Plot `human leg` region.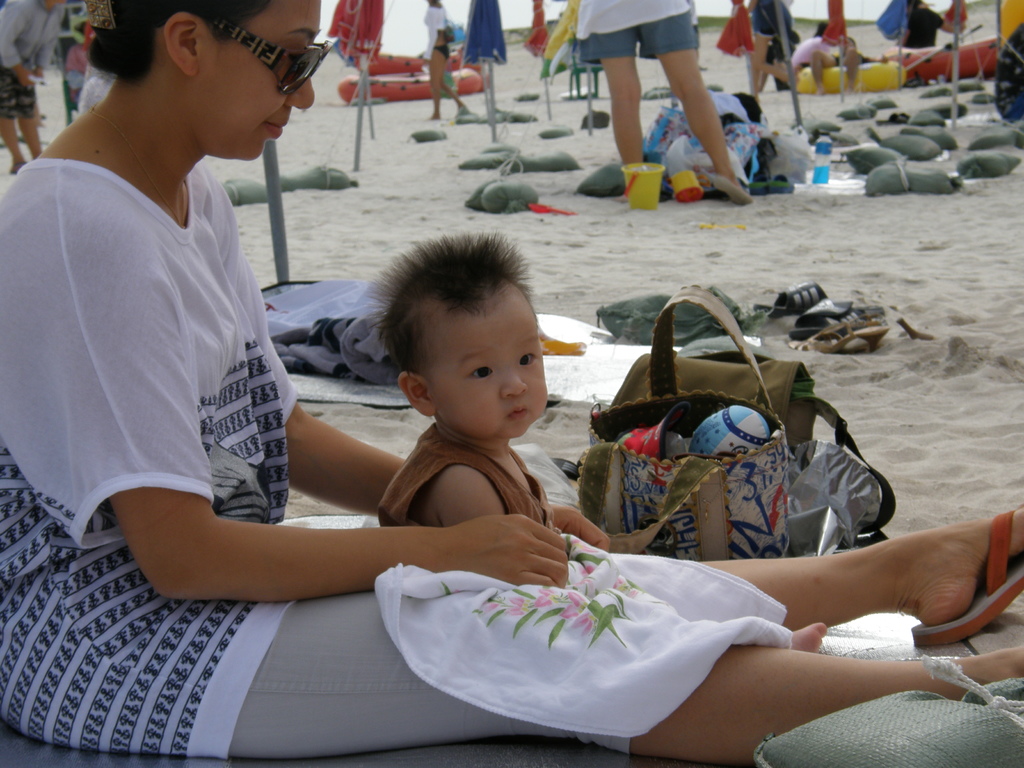
Plotted at pyautogui.locateOnScreen(0, 111, 24, 170).
